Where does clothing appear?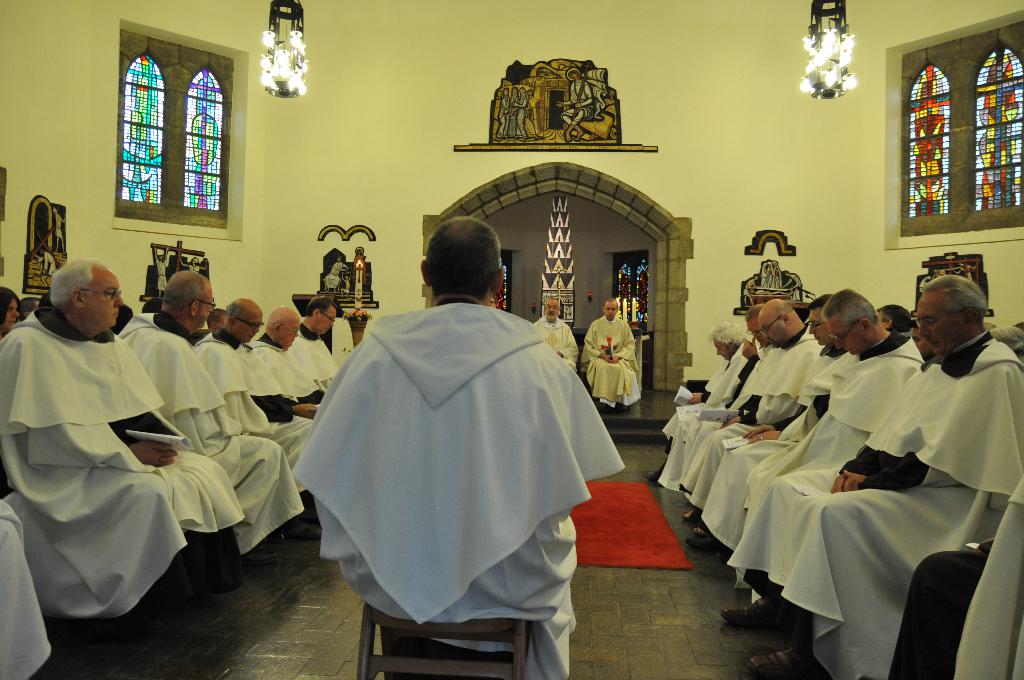
Appears at crop(700, 346, 868, 555).
